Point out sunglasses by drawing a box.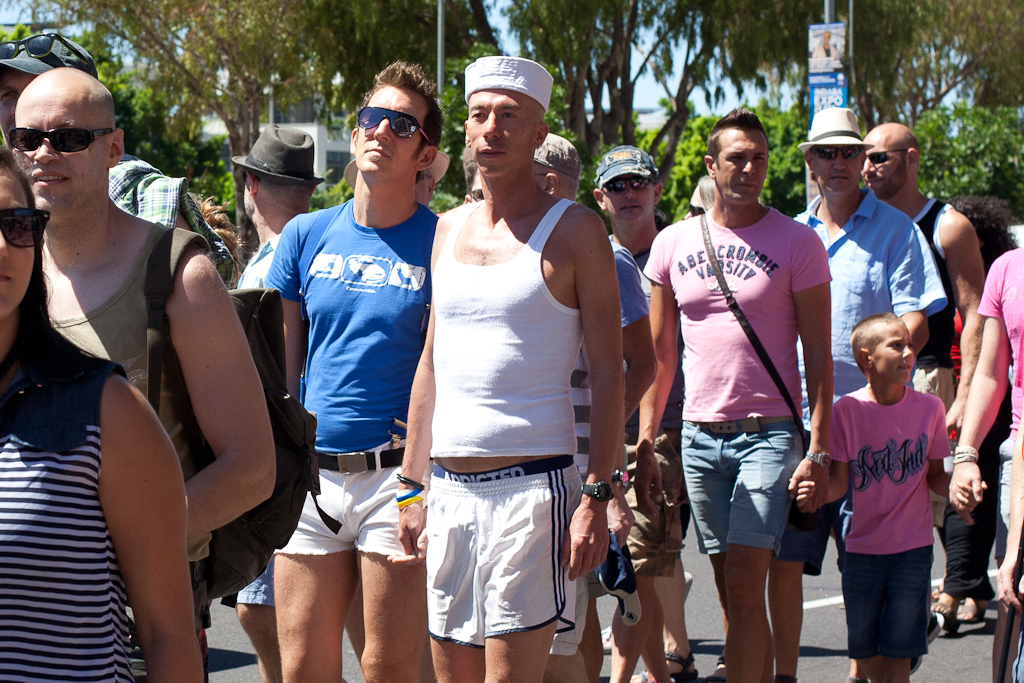
left=356, top=105, right=434, bottom=141.
